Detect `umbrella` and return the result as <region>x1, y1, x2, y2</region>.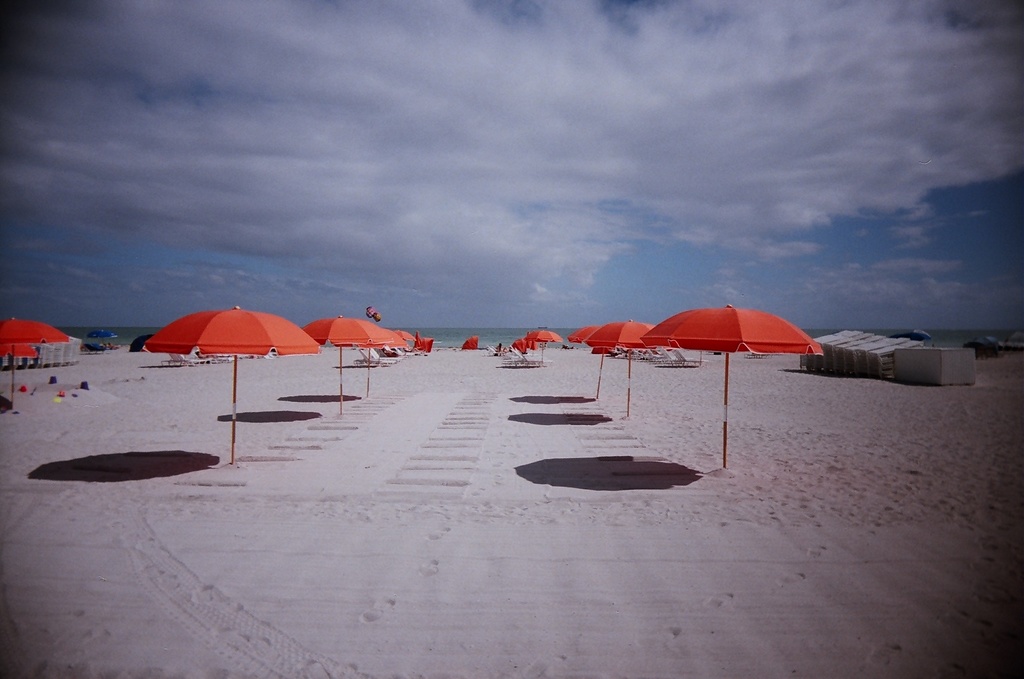
<region>529, 330, 556, 365</region>.
